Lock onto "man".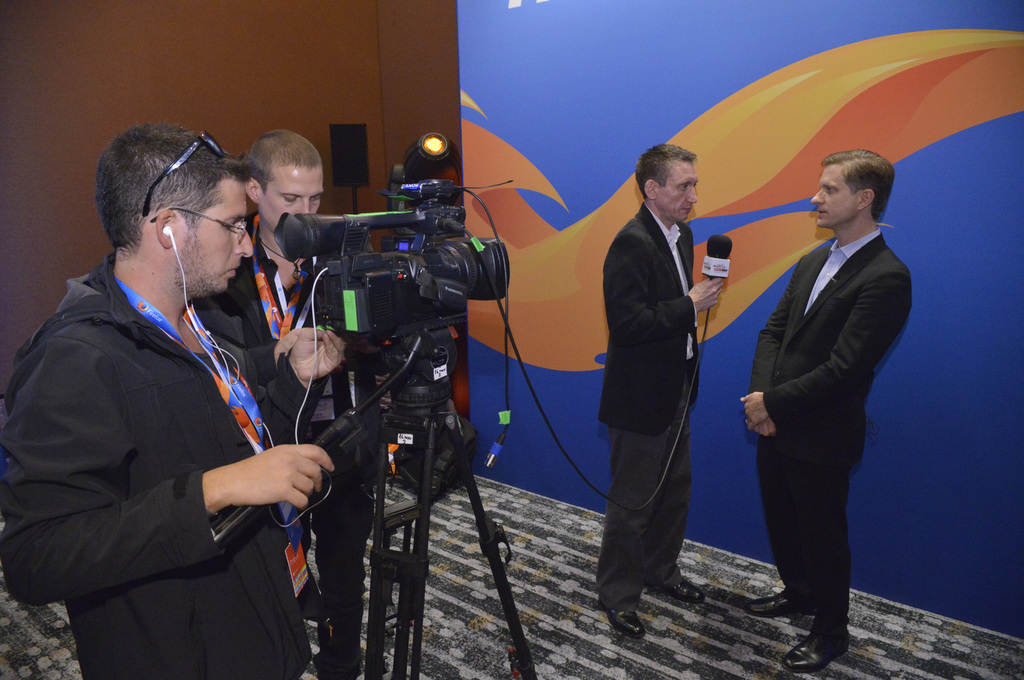
Locked: [left=195, top=131, right=328, bottom=621].
